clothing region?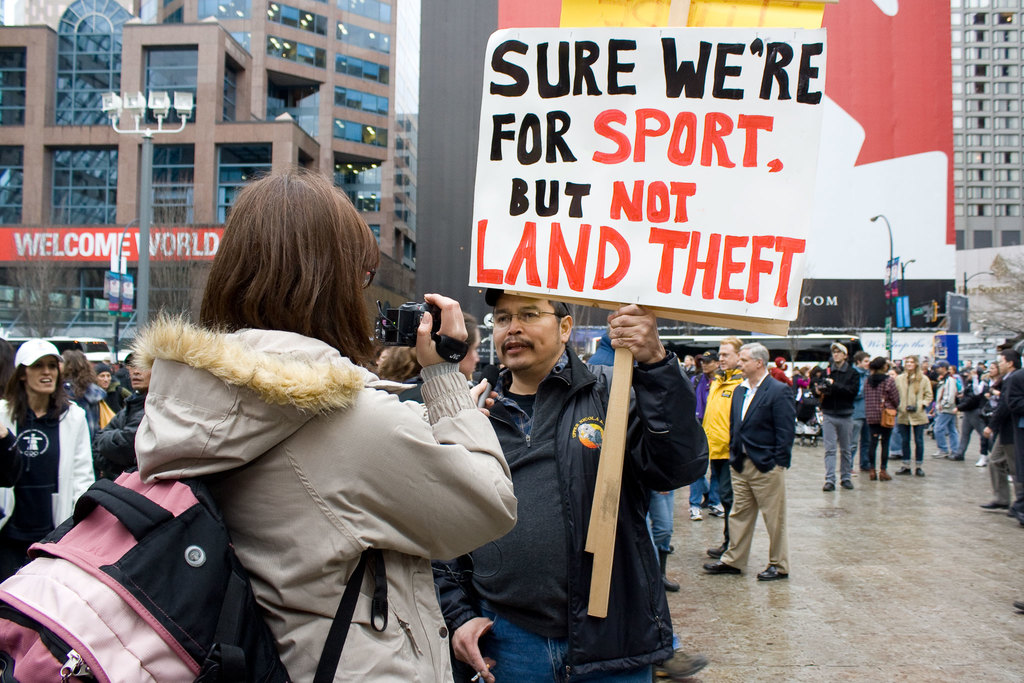
bbox=(980, 359, 1023, 506)
